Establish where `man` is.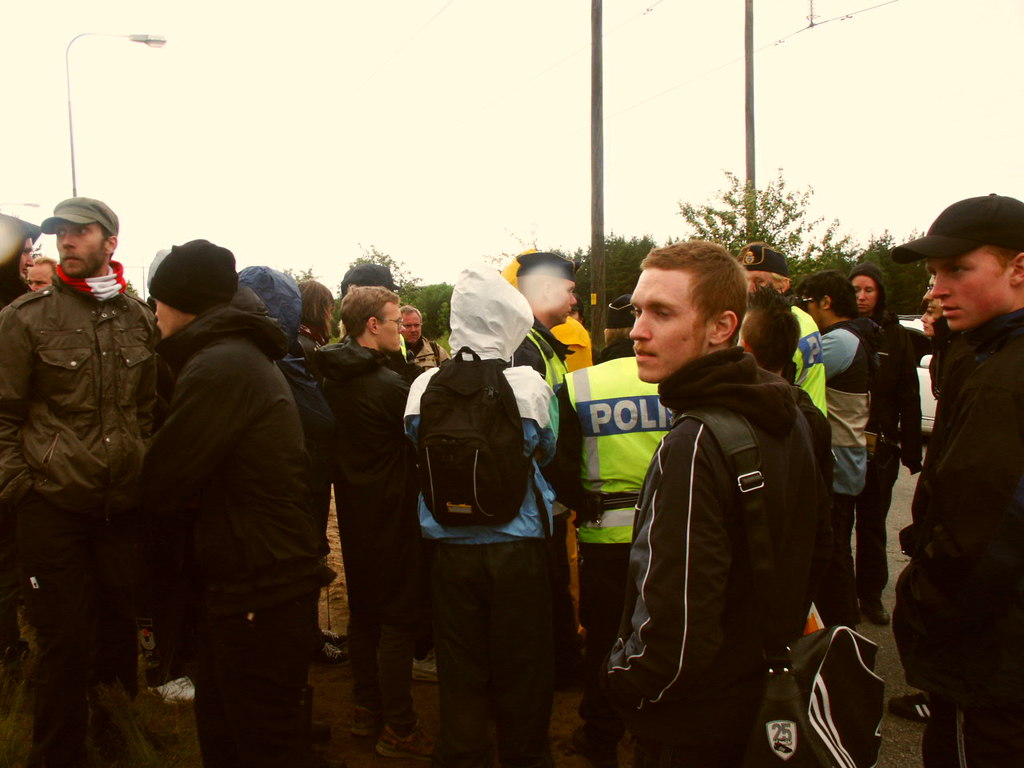
Established at left=400, top=302, right=452, bottom=370.
